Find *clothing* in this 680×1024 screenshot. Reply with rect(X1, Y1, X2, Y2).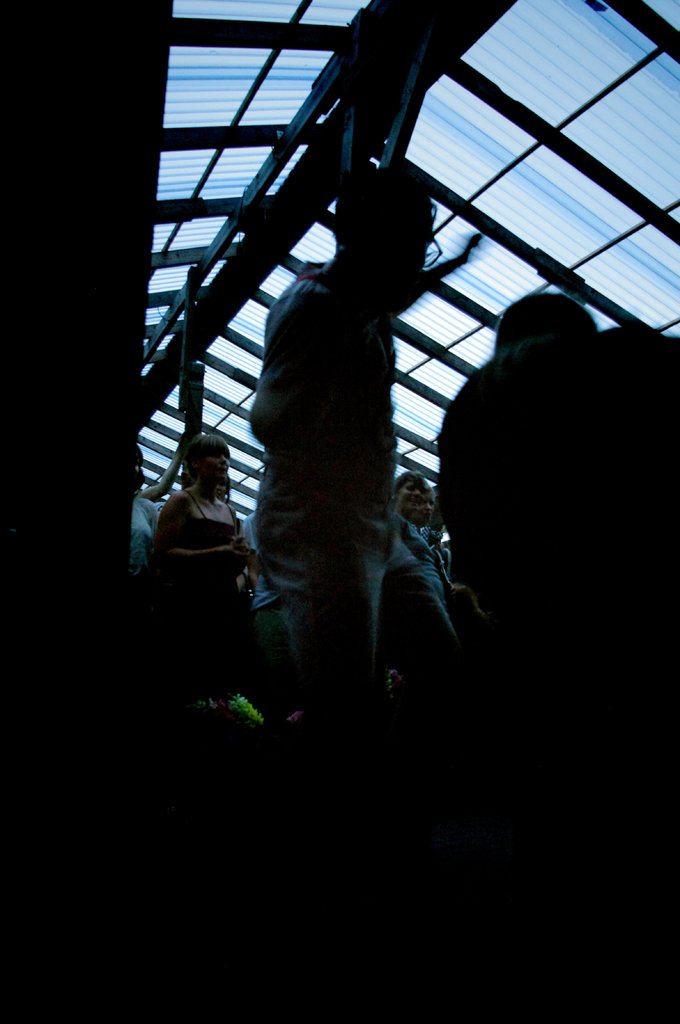
rect(128, 499, 158, 584).
